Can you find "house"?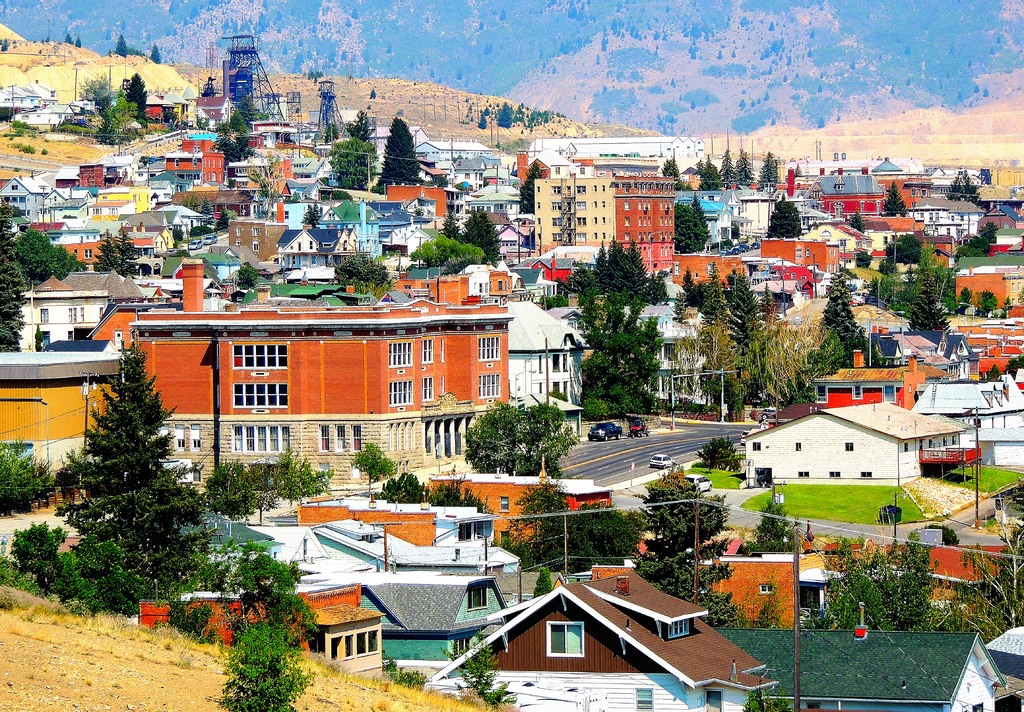
Yes, bounding box: BBox(358, 573, 516, 683).
